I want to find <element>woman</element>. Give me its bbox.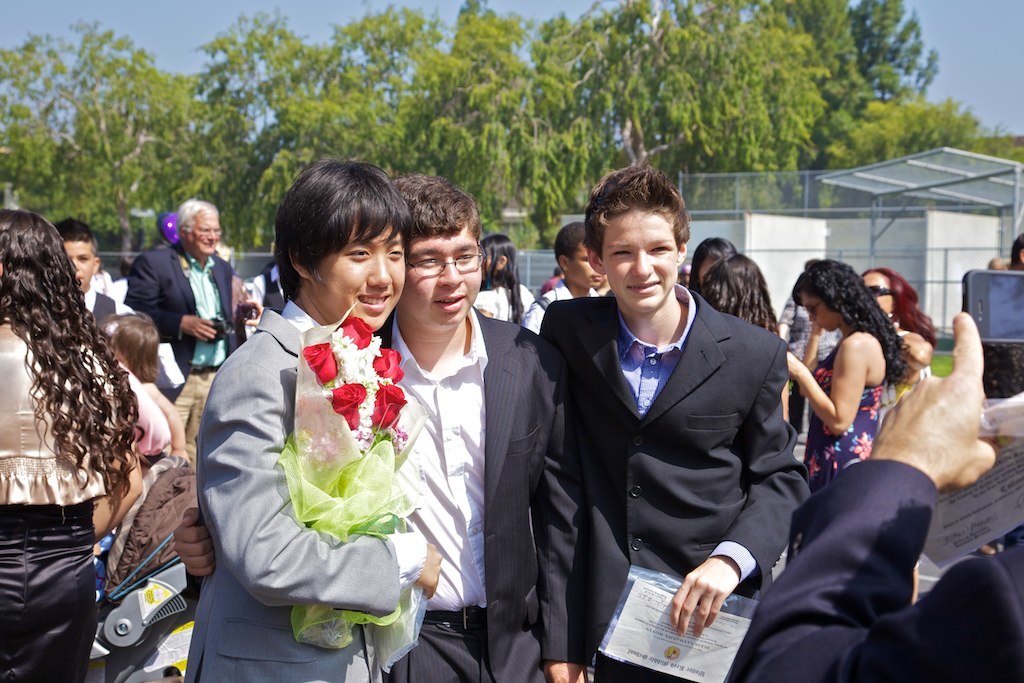
pyautogui.locateOnScreen(474, 234, 545, 321).
